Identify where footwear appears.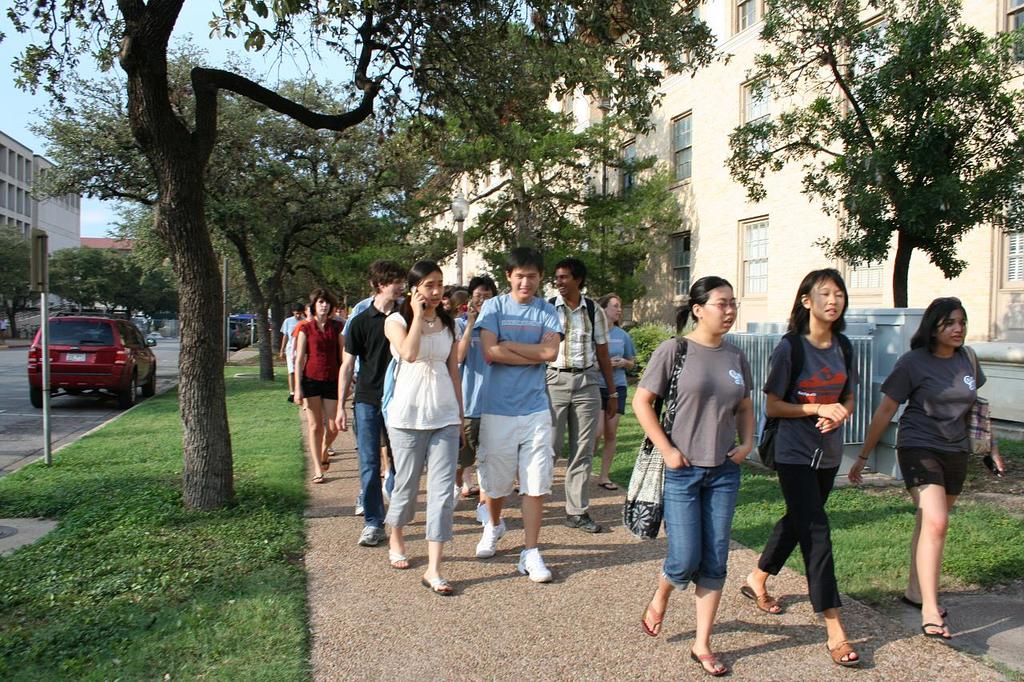
Appears at [484, 518, 510, 563].
